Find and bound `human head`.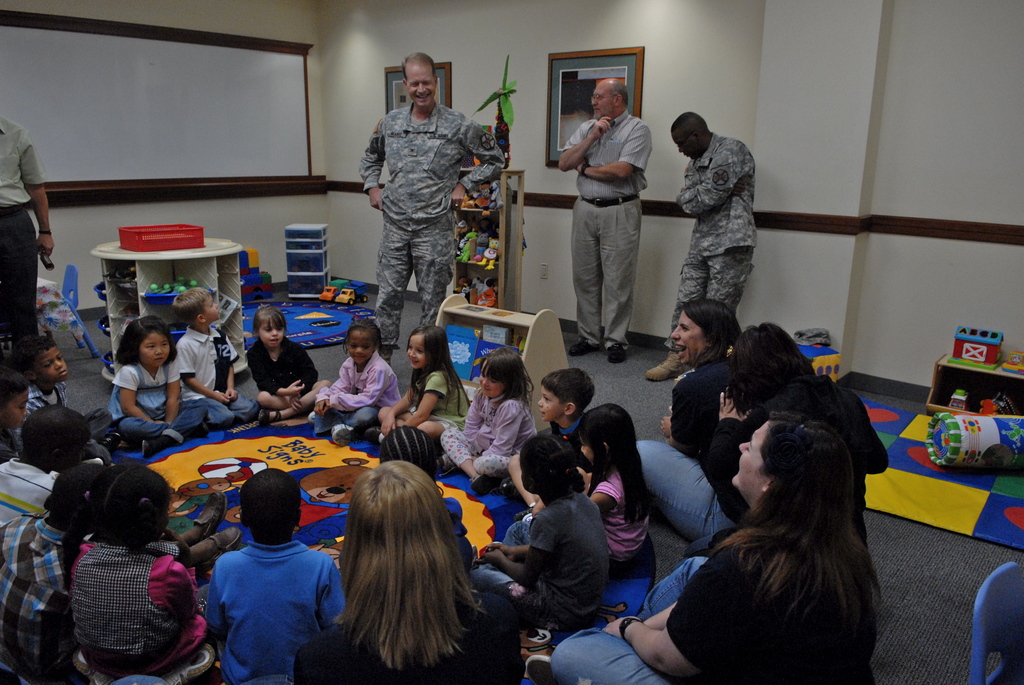
Bound: (348, 461, 462, 614).
